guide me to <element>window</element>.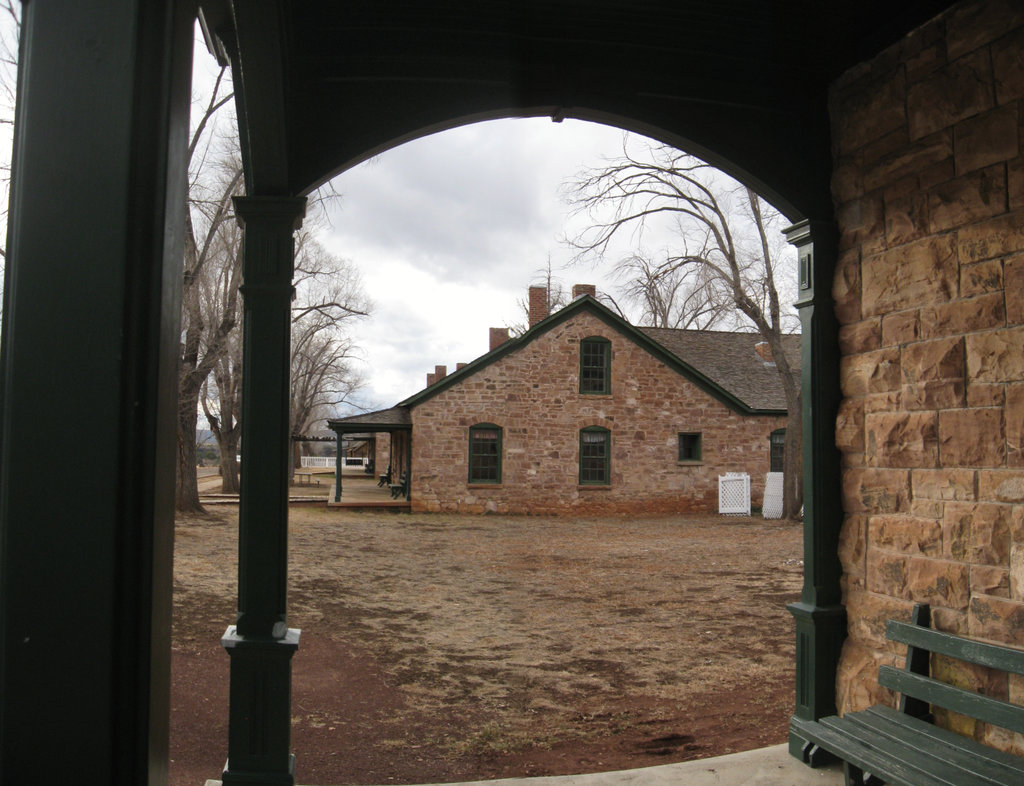
Guidance: rect(771, 430, 786, 475).
